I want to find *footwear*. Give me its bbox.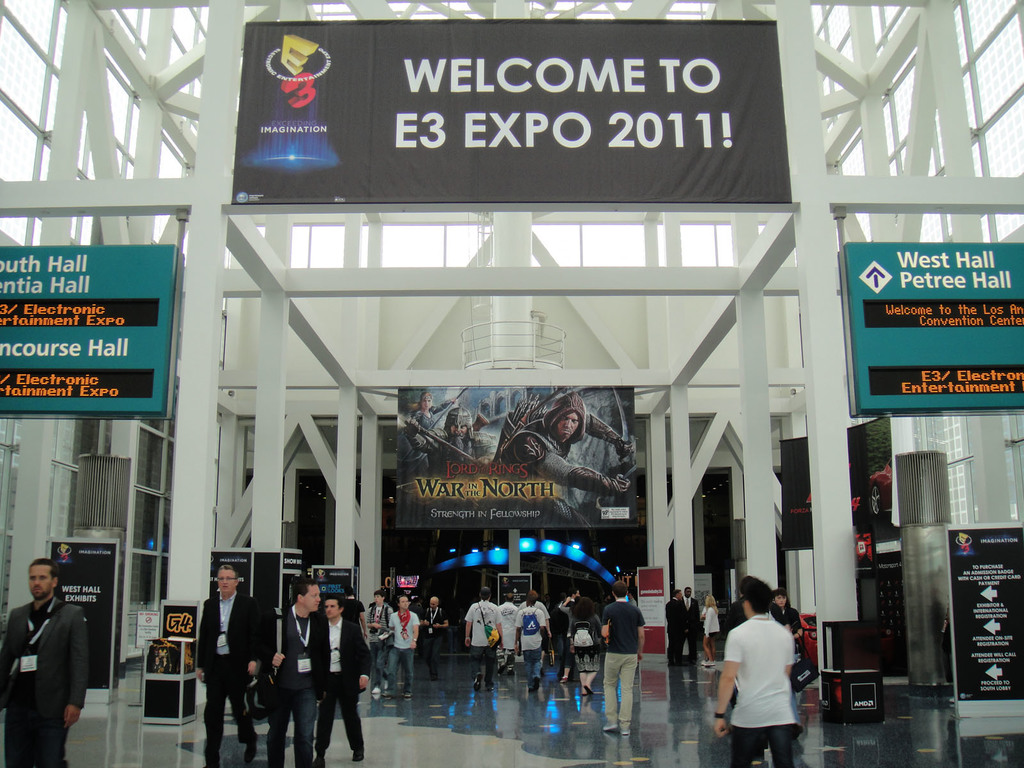
312 755 325 767.
